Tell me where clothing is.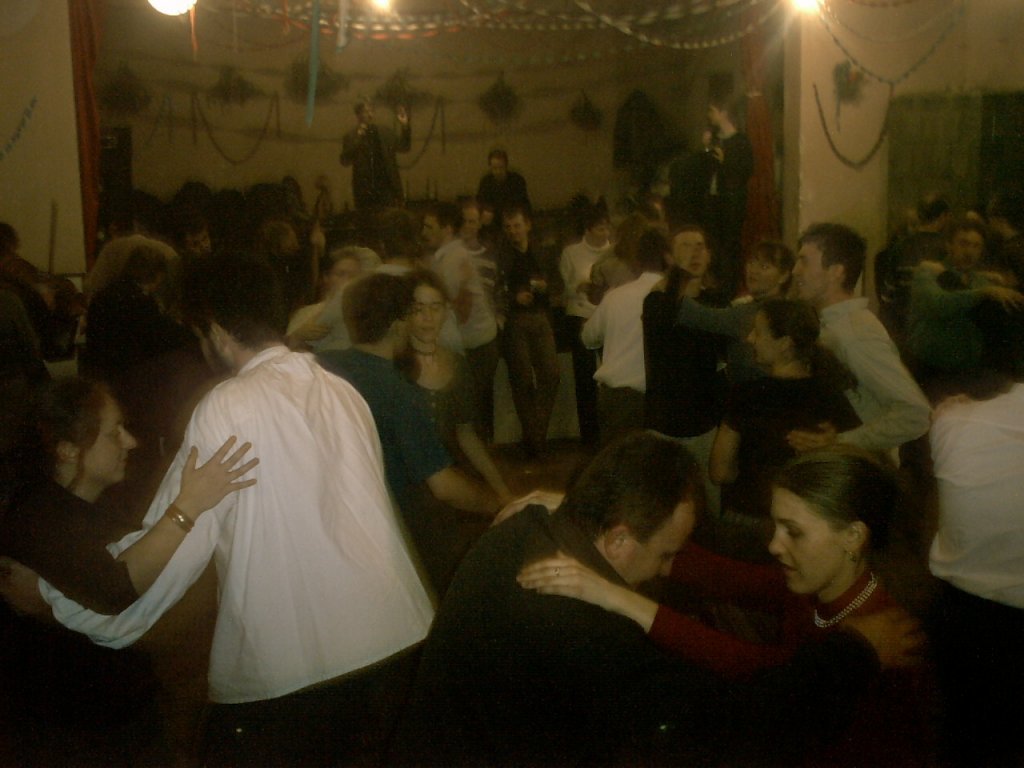
clothing is at (x1=78, y1=231, x2=182, y2=303).
